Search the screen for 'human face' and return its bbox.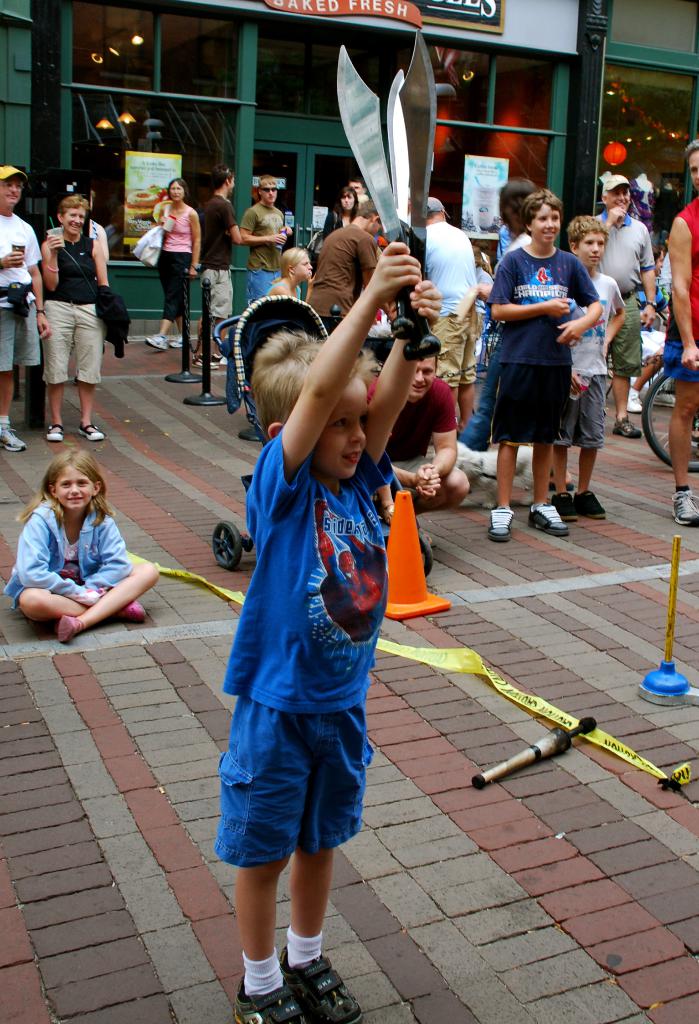
Found: x1=695, y1=150, x2=698, y2=203.
